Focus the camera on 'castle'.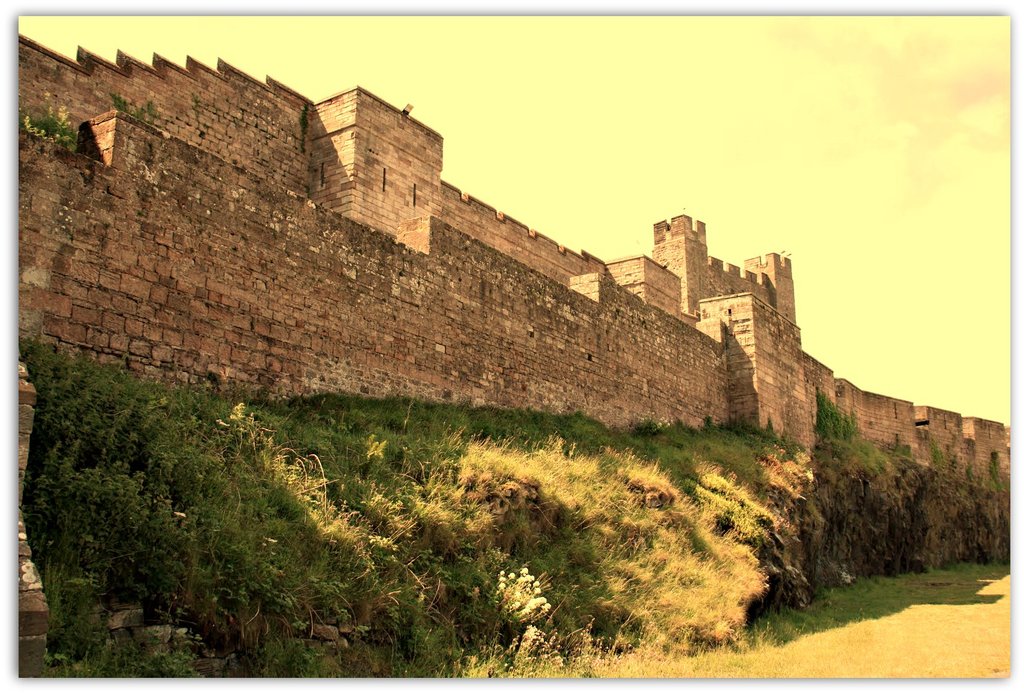
Focus region: Rect(28, 62, 851, 439).
